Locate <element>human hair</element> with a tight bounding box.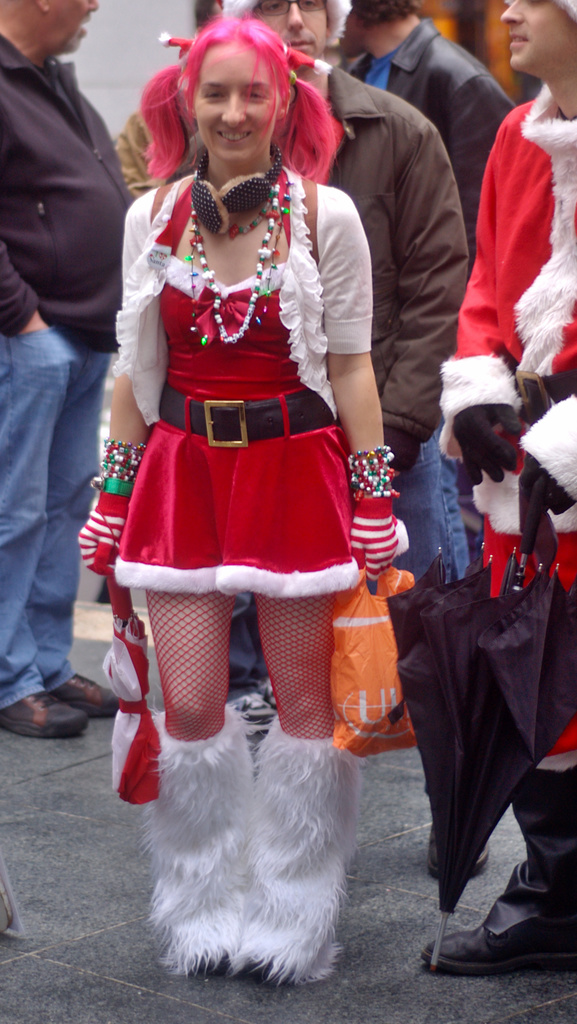
<region>144, 15, 310, 207</region>.
